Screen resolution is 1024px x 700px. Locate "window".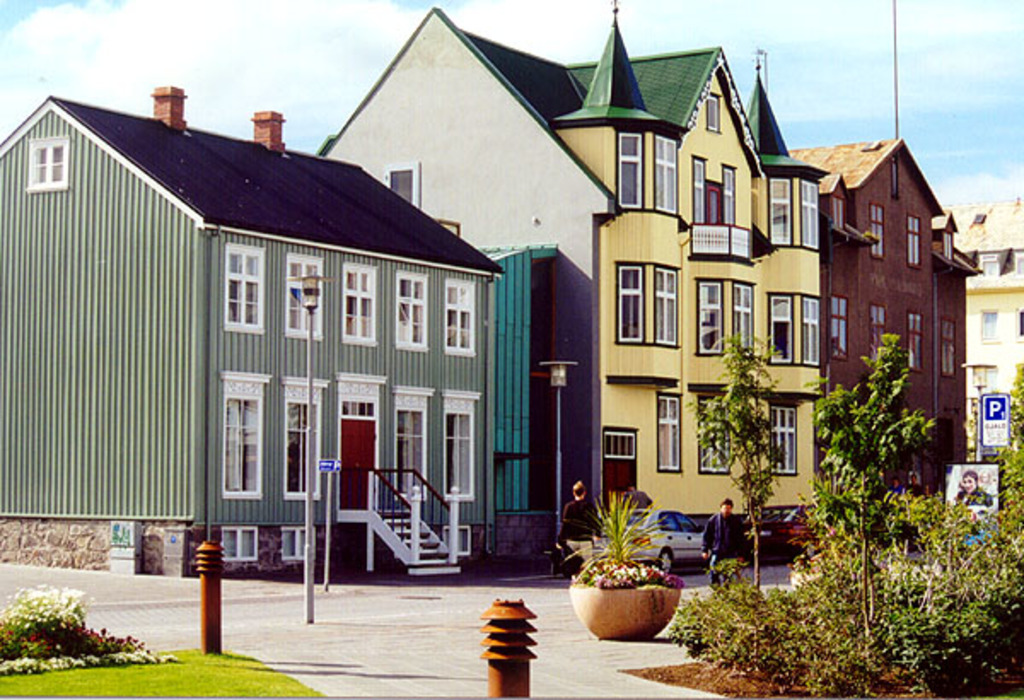
region(696, 278, 756, 359).
